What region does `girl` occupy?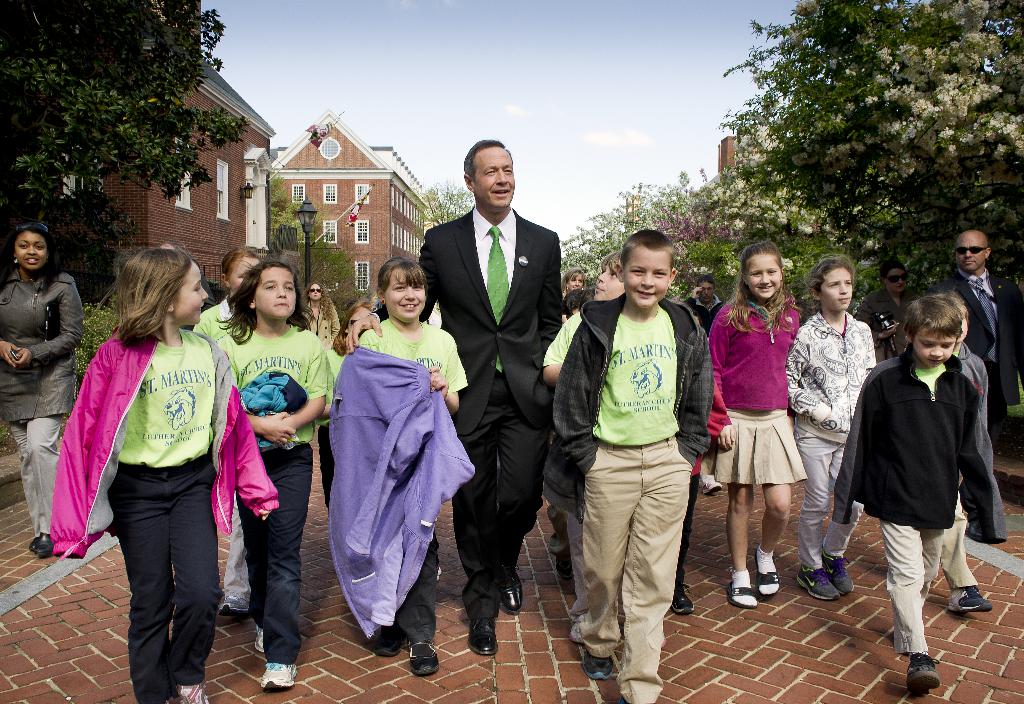
bbox=[198, 254, 330, 683].
